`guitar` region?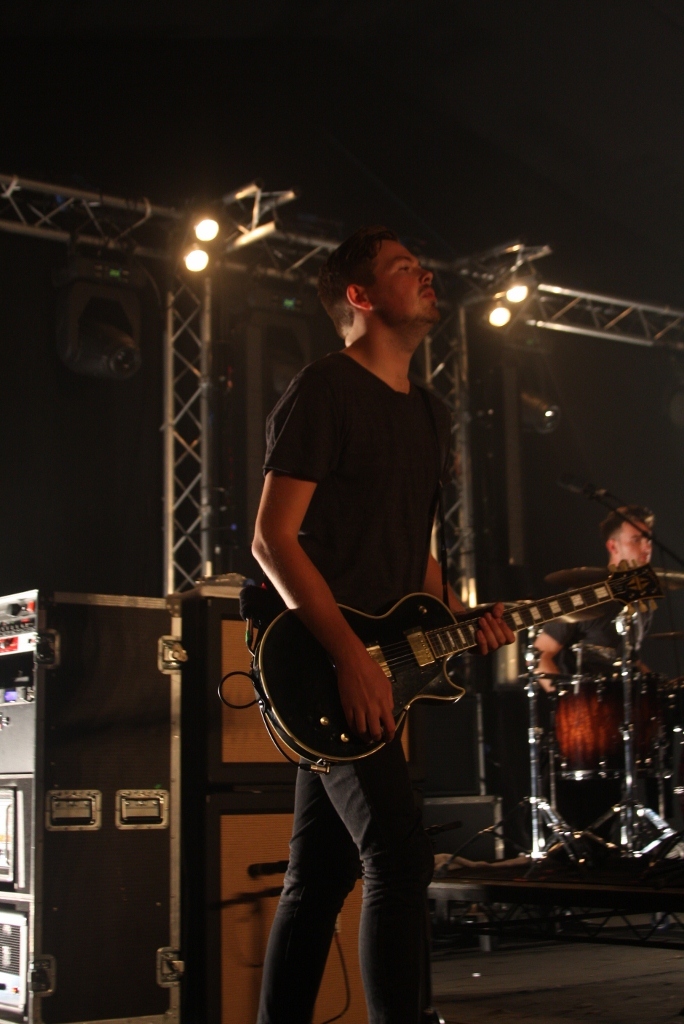
248, 559, 660, 769
